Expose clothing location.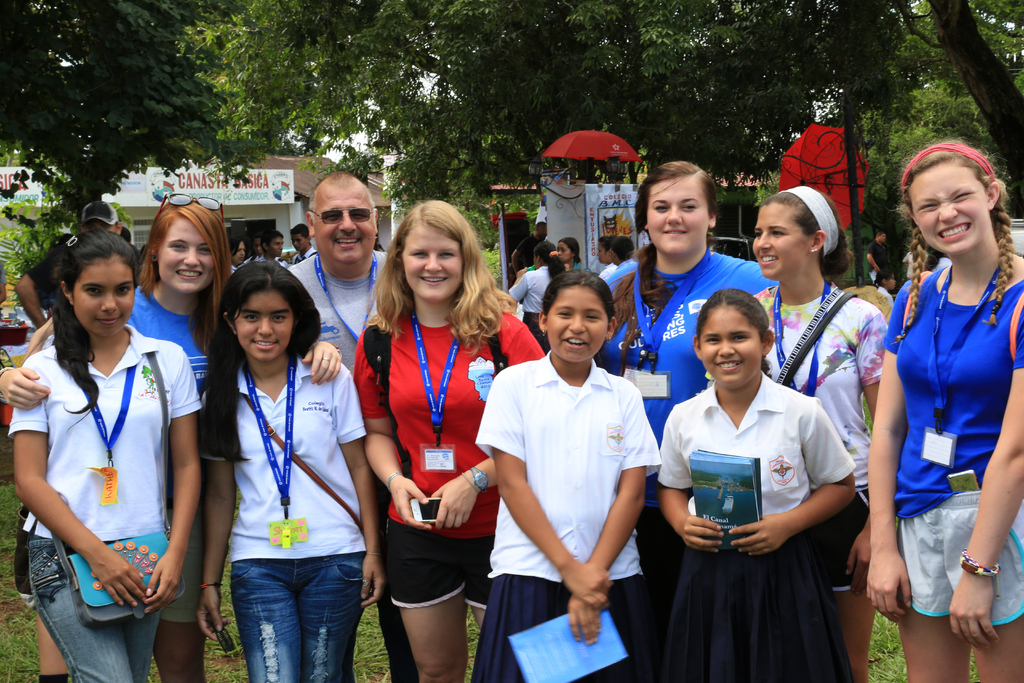
Exposed at {"x1": 602, "y1": 258, "x2": 637, "y2": 299}.
